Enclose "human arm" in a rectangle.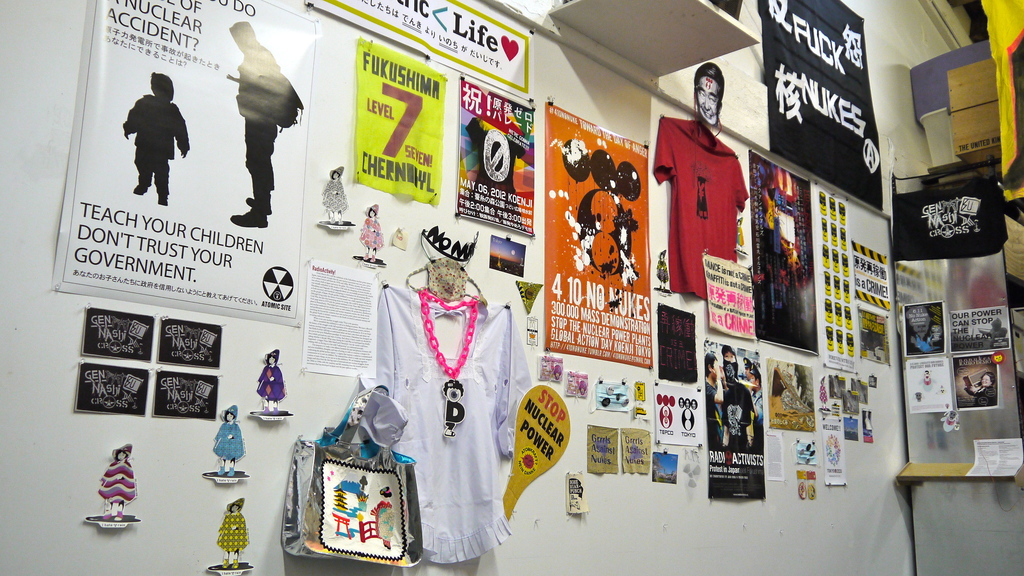
{"left": 177, "top": 113, "right": 190, "bottom": 156}.
